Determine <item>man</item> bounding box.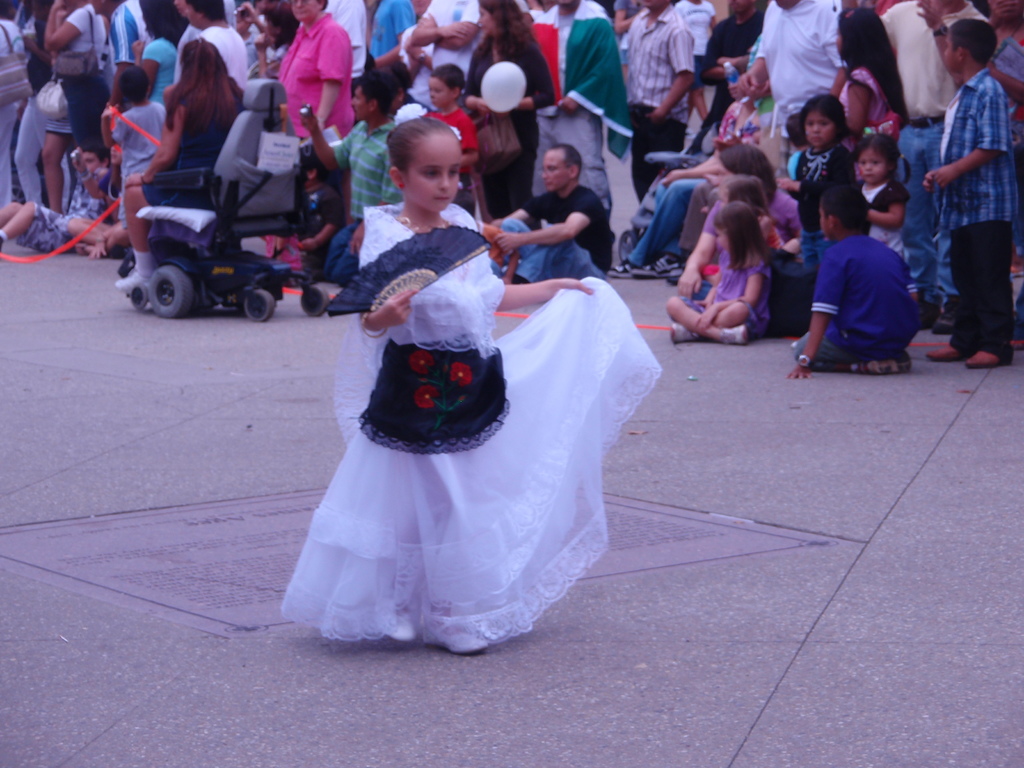
Determined: (x1=483, y1=140, x2=614, y2=283).
